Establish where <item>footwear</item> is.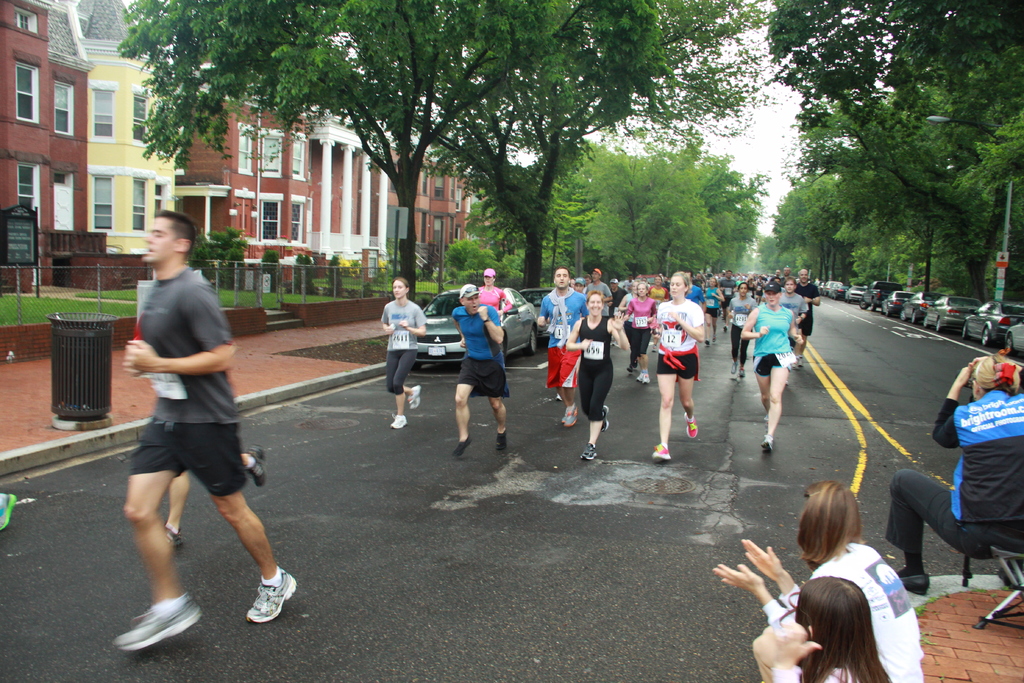
Established at <box>113,592,189,660</box>.
